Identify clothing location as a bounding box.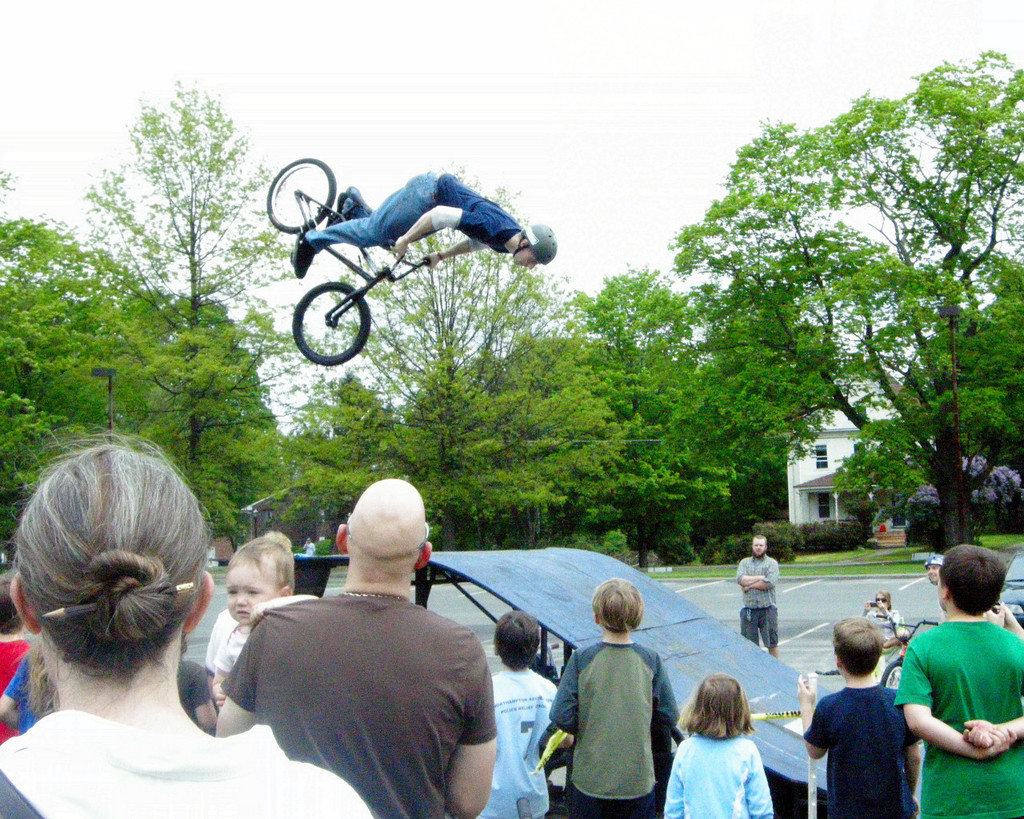
left=549, top=645, right=686, bottom=818.
